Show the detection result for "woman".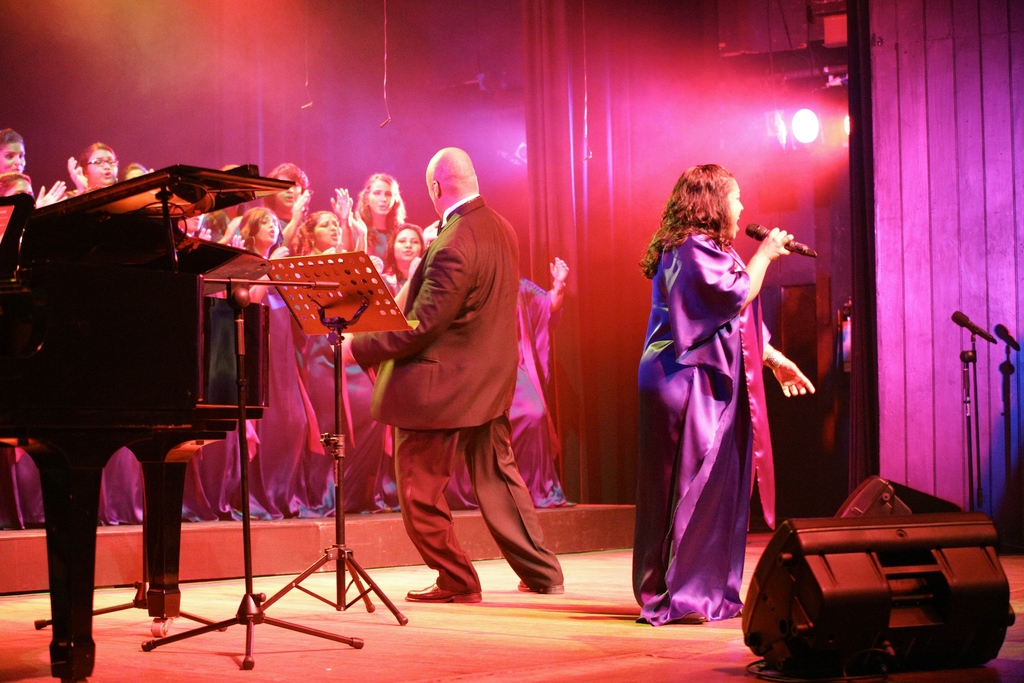
locate(637, 163, 810, 620).
